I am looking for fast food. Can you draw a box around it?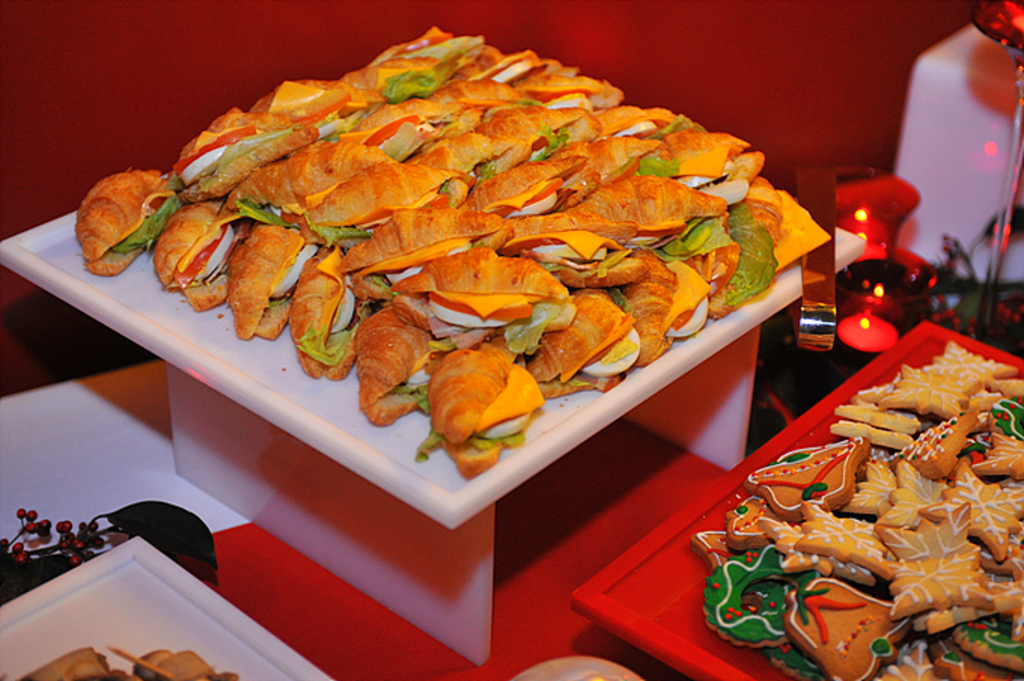
Sure, the bounding box is {"left": 691, "top": 337, "right": 1022, "bottom": 679}.
